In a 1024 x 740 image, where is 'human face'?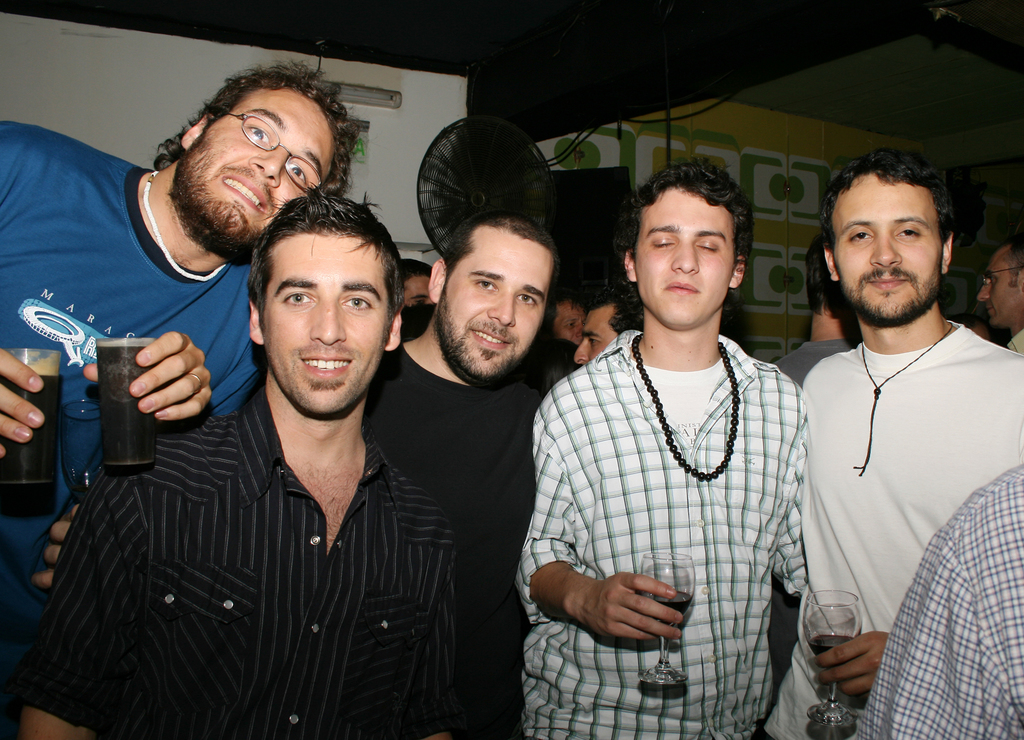
[442, 227, 556, 382].
